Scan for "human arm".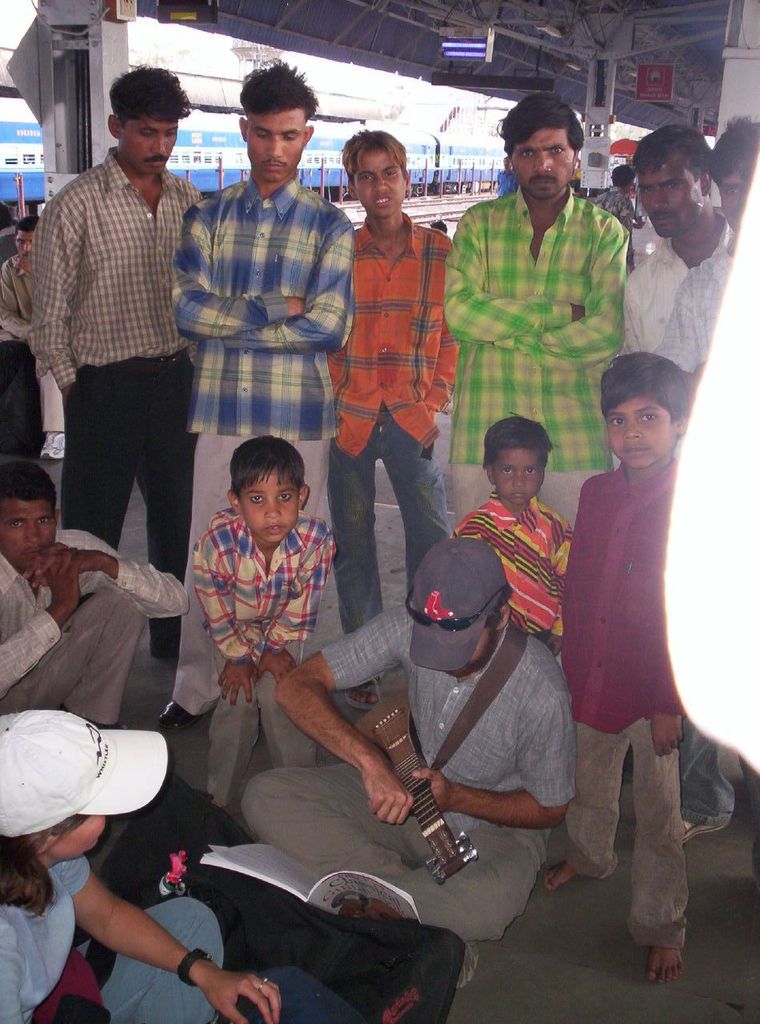
Scan result: x1=542 y1=502 x2=575 y2=658.
